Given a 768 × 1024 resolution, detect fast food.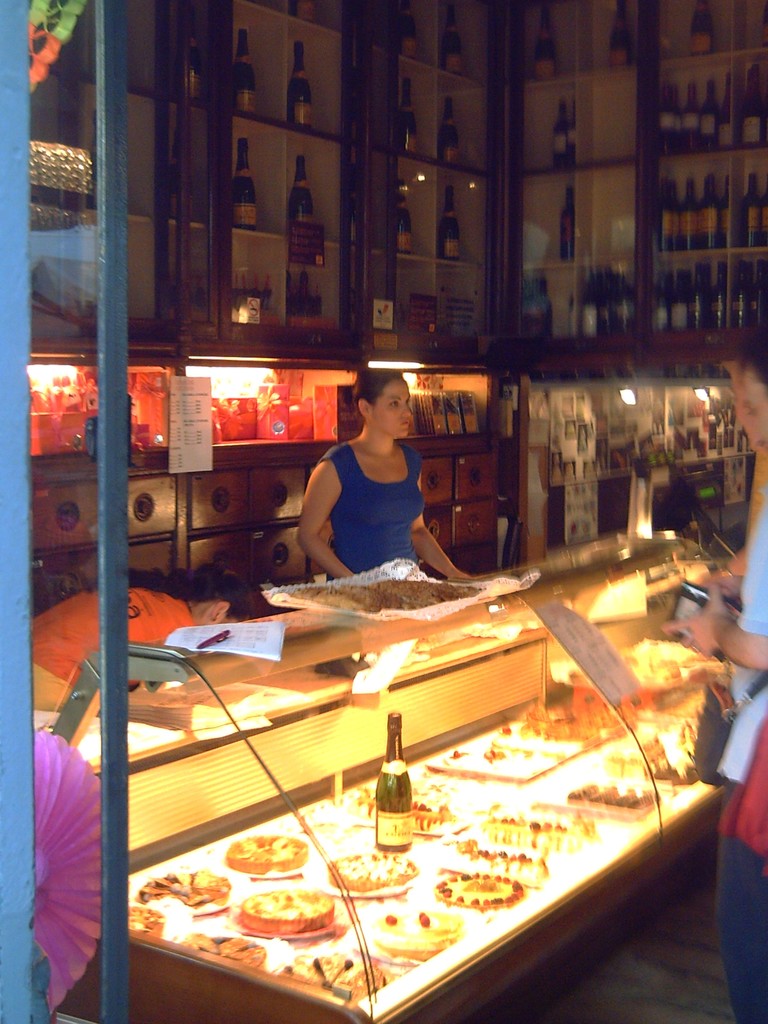
pyautogui.locateOnScreen(432, 867, 521, 915).
